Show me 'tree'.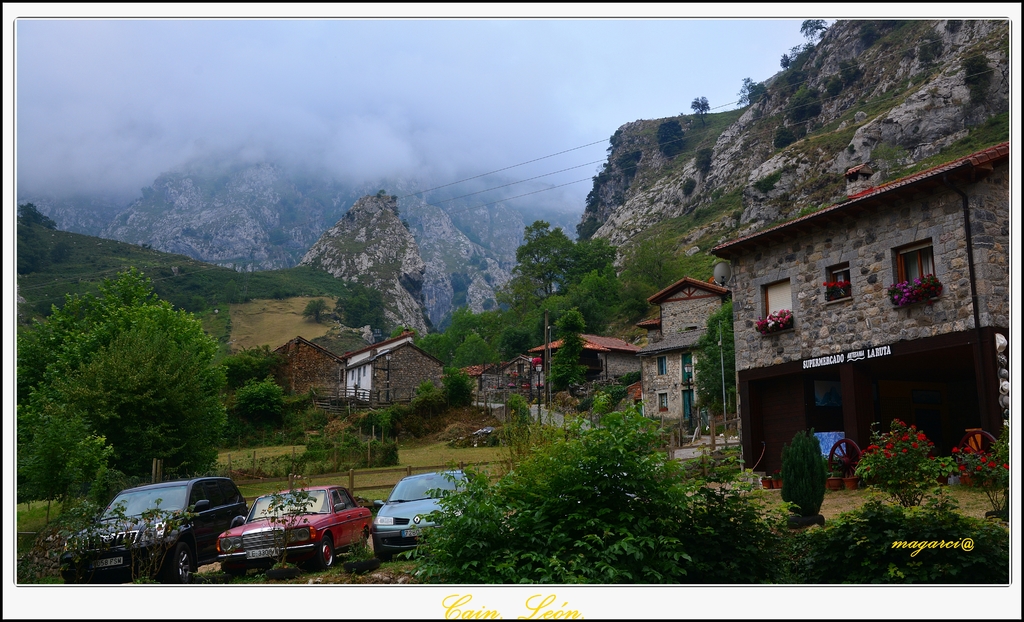
'tree' is here: {"left": 18, "top": 22, "right": 1006, "bottom": 585}.
